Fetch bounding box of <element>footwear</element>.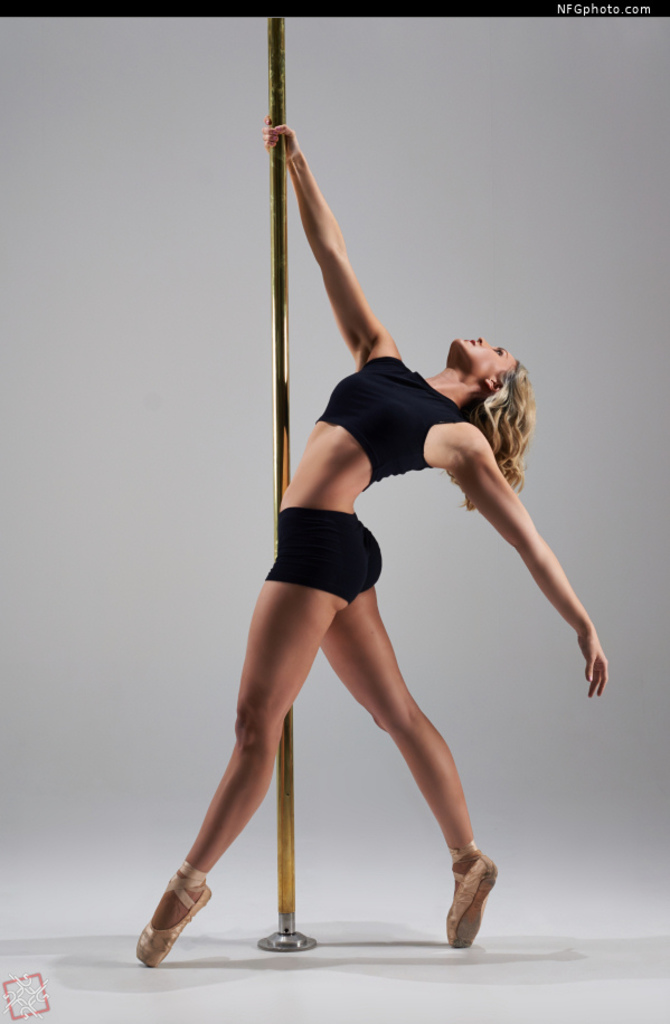
Bbox: (133,861,211,970).
